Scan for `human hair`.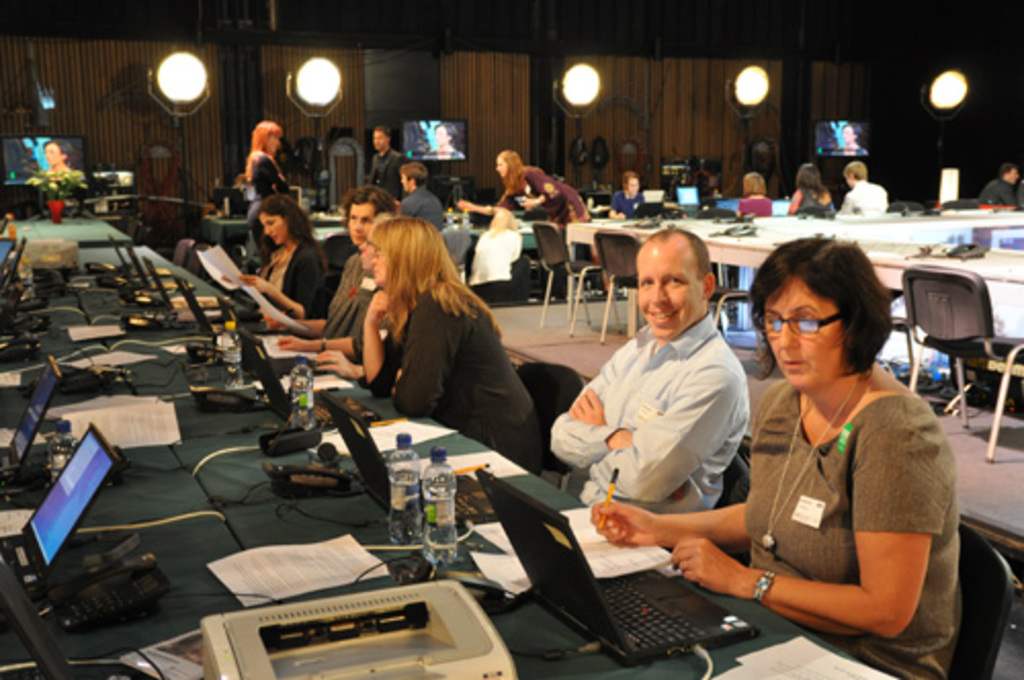
Scan result: (754, 236, 895, 375).
